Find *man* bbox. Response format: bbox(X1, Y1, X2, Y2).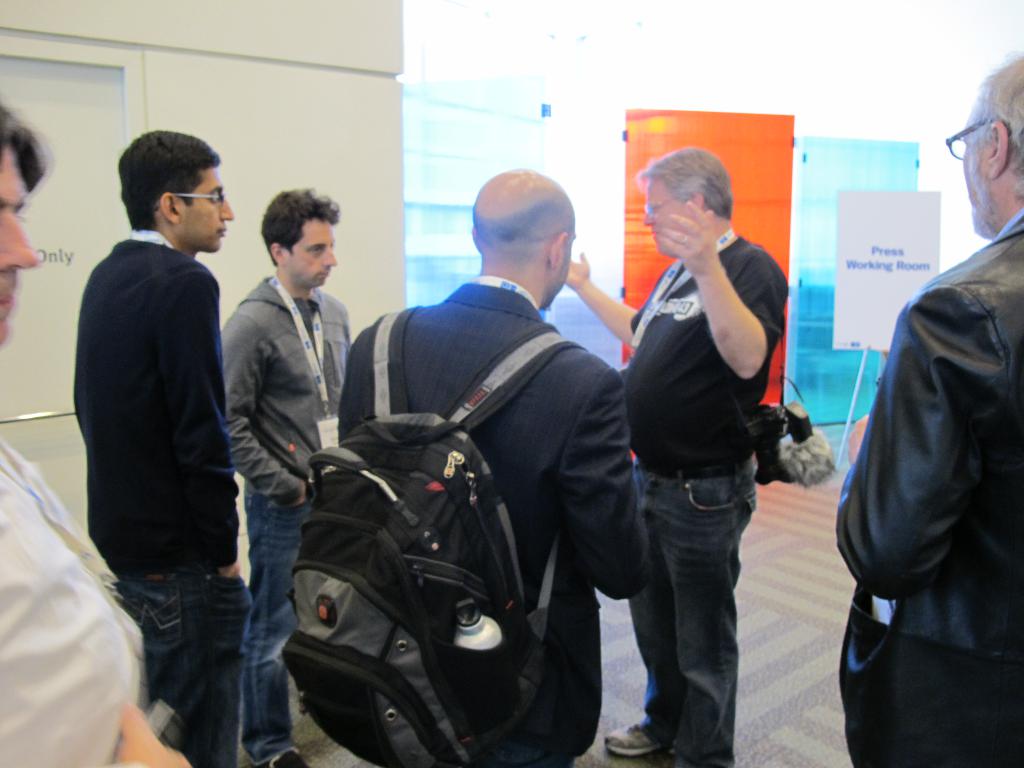
bbox(285, 168, 657, 767).
